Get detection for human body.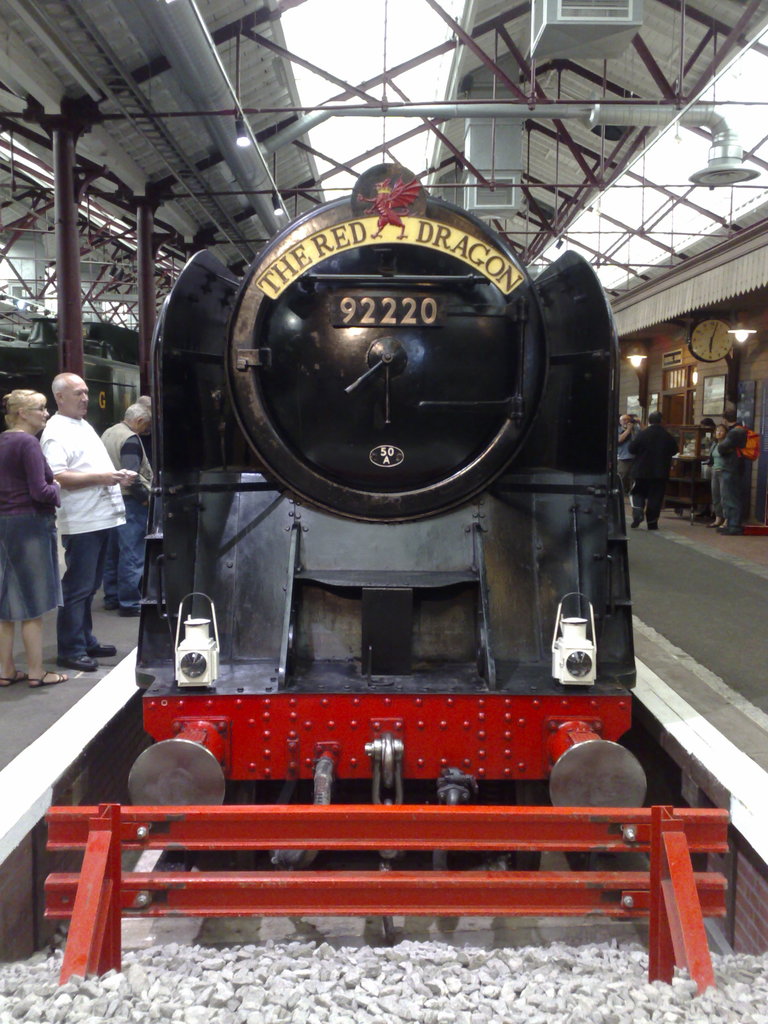
Detection: [left=0, top=387, right=64, bottom=690].
